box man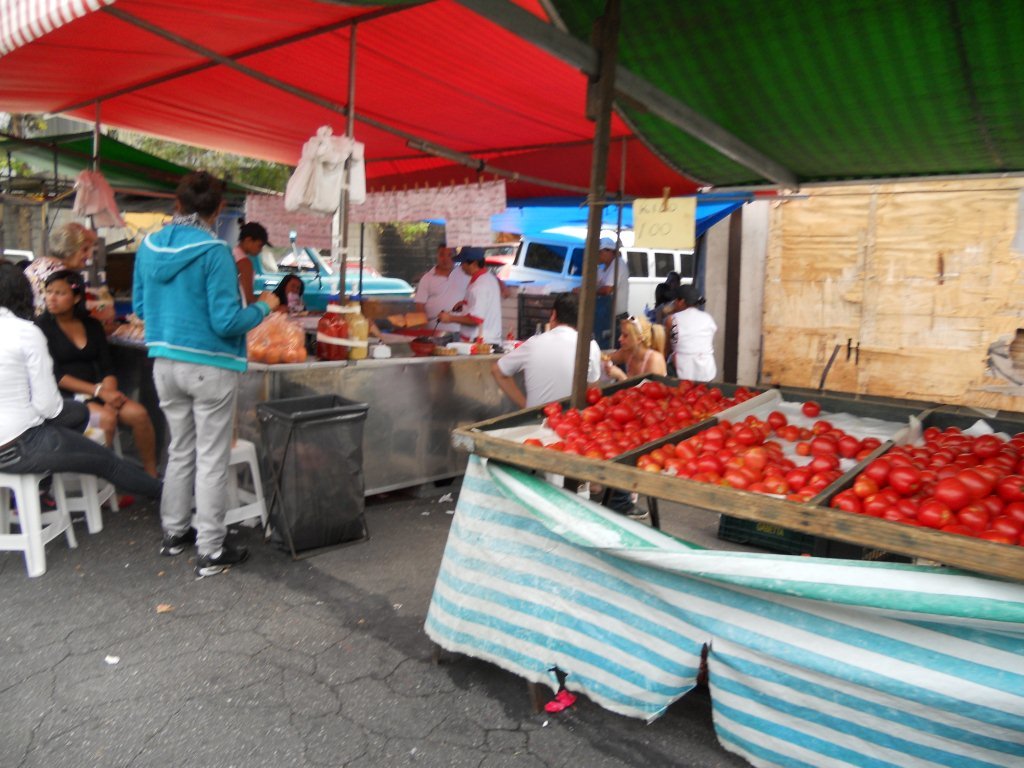
575/236/632/330
